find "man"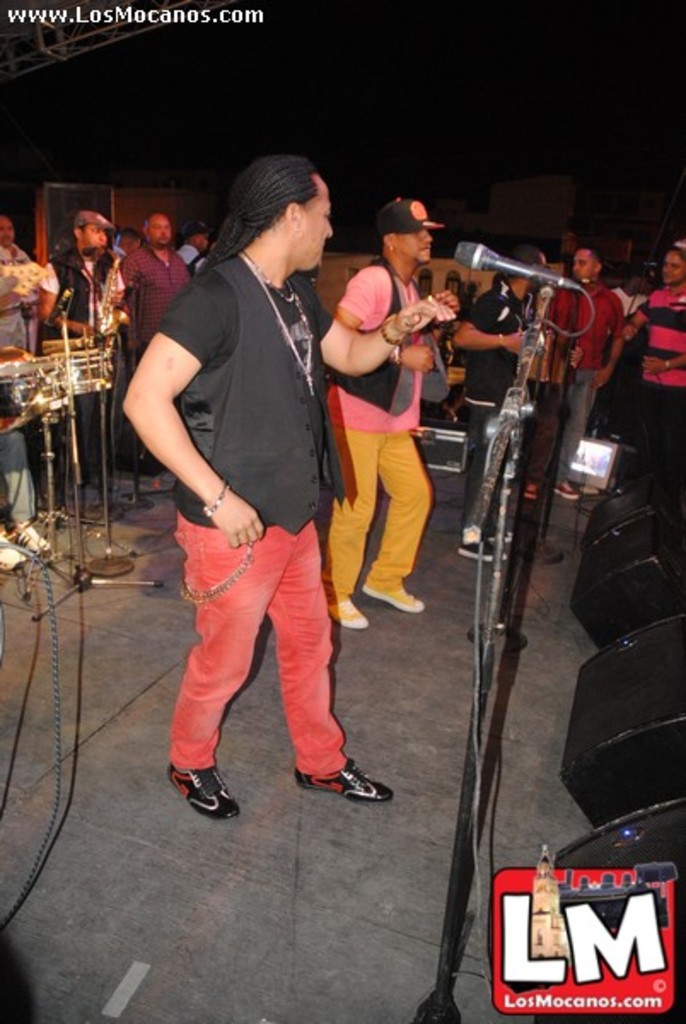
[x1=118, y1=210, x2=188, y2=341]
